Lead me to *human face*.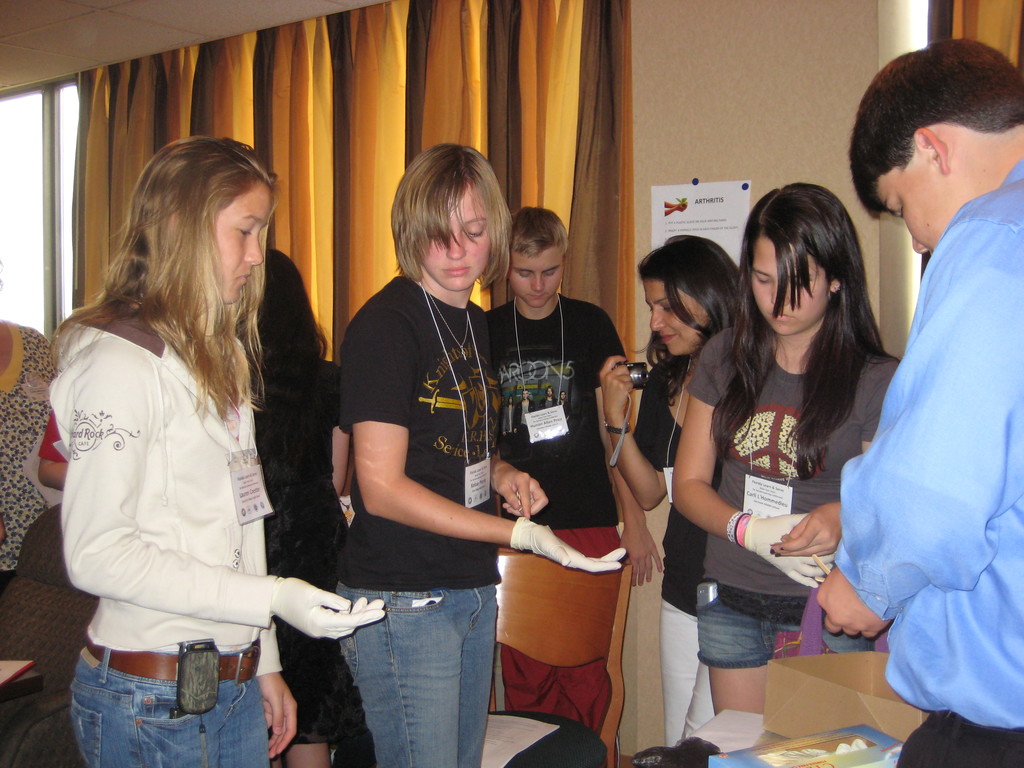
Lead to region(646, 281, 708, 360).
